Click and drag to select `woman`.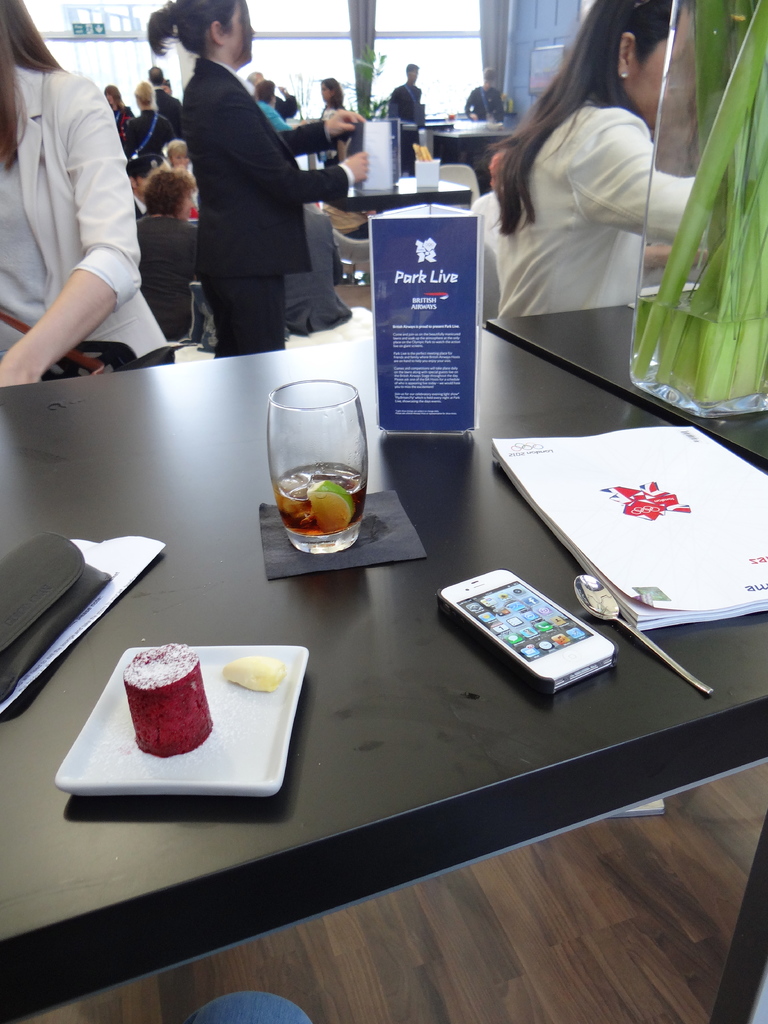
Selection: (0,0,164,389).
